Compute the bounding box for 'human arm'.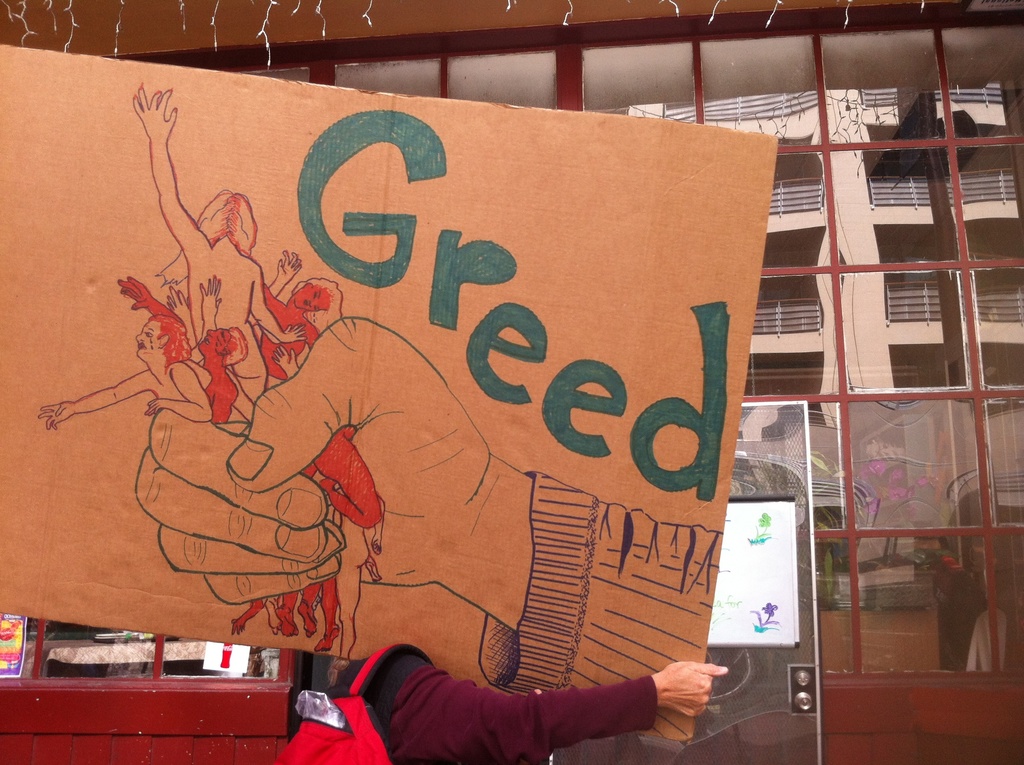
(left=33, top=369, right=156, bottom=434).
